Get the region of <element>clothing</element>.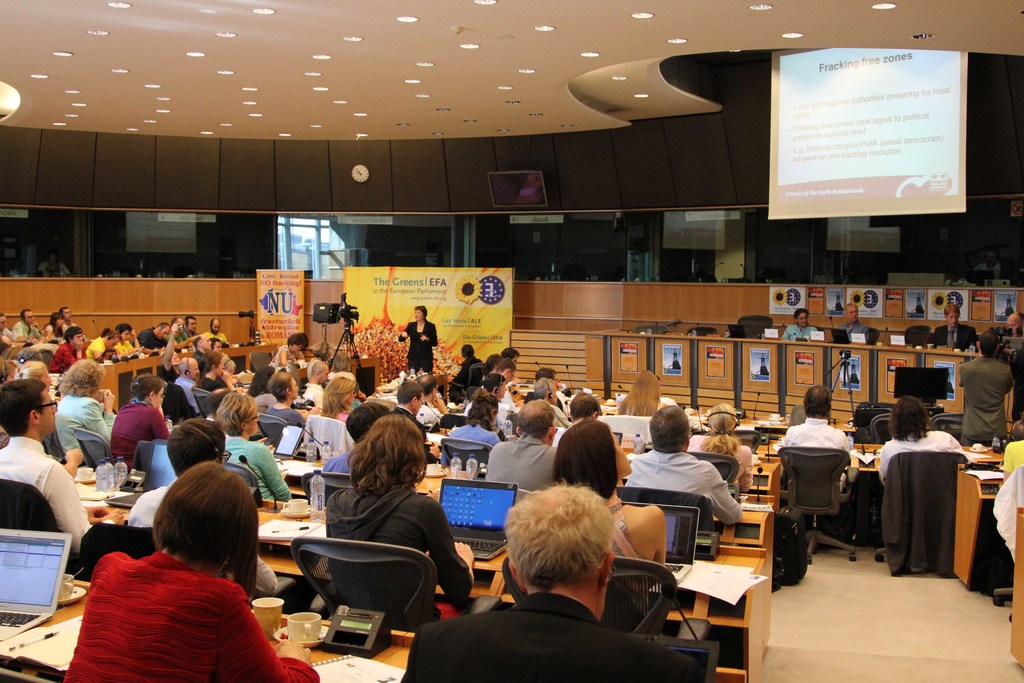
rect(877, 432, 966, 488).
